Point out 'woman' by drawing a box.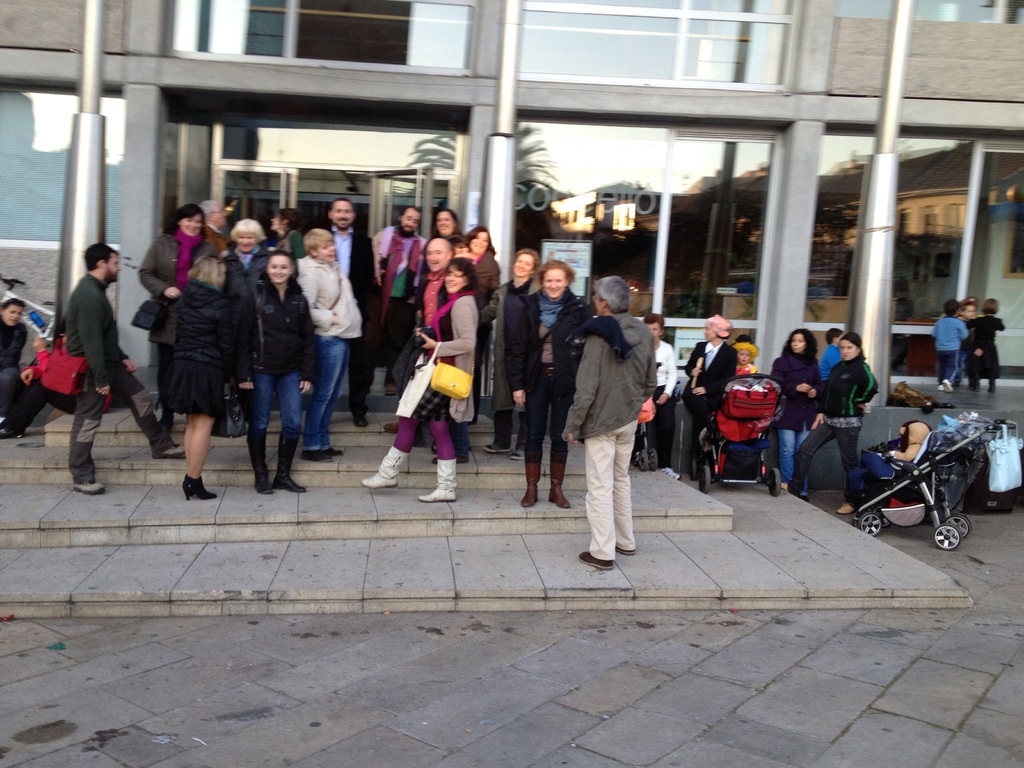
box=[644, 314, 682, 479].
